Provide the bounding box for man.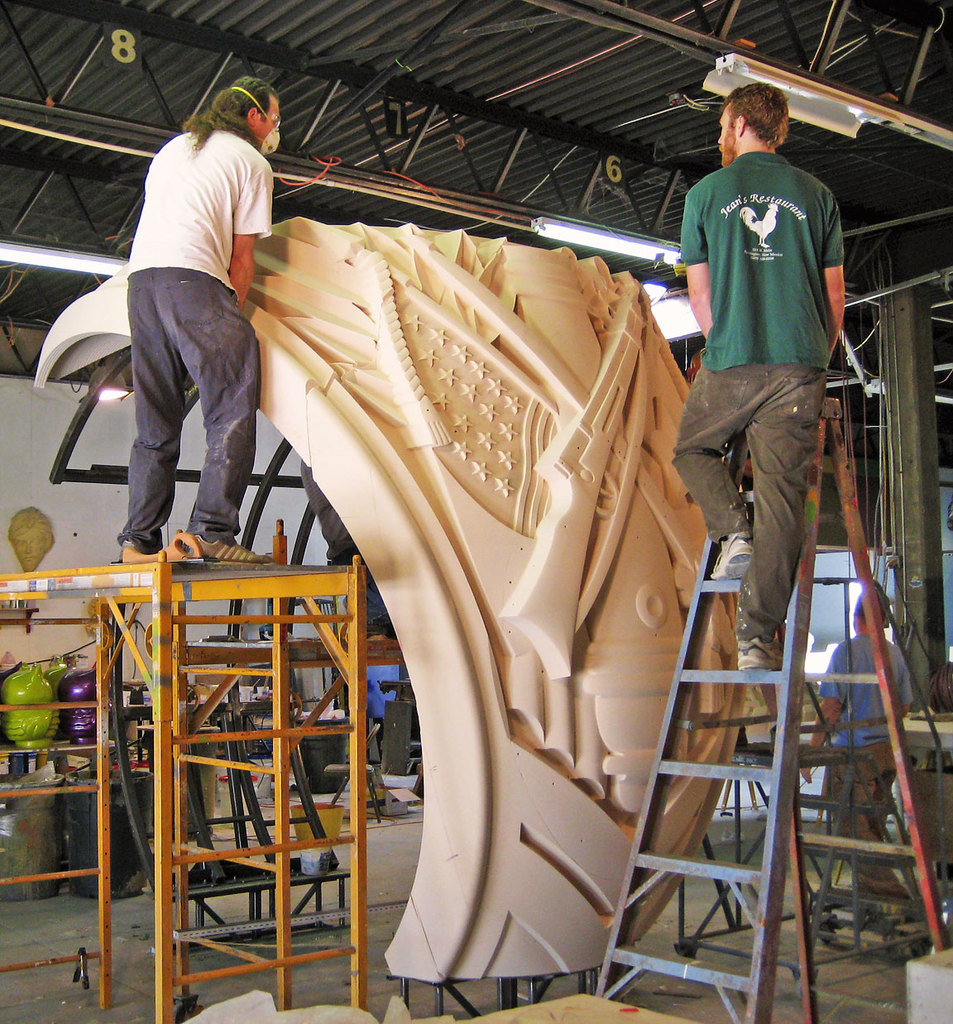
[x1=676, y1=106, x2=867, y2=694].
